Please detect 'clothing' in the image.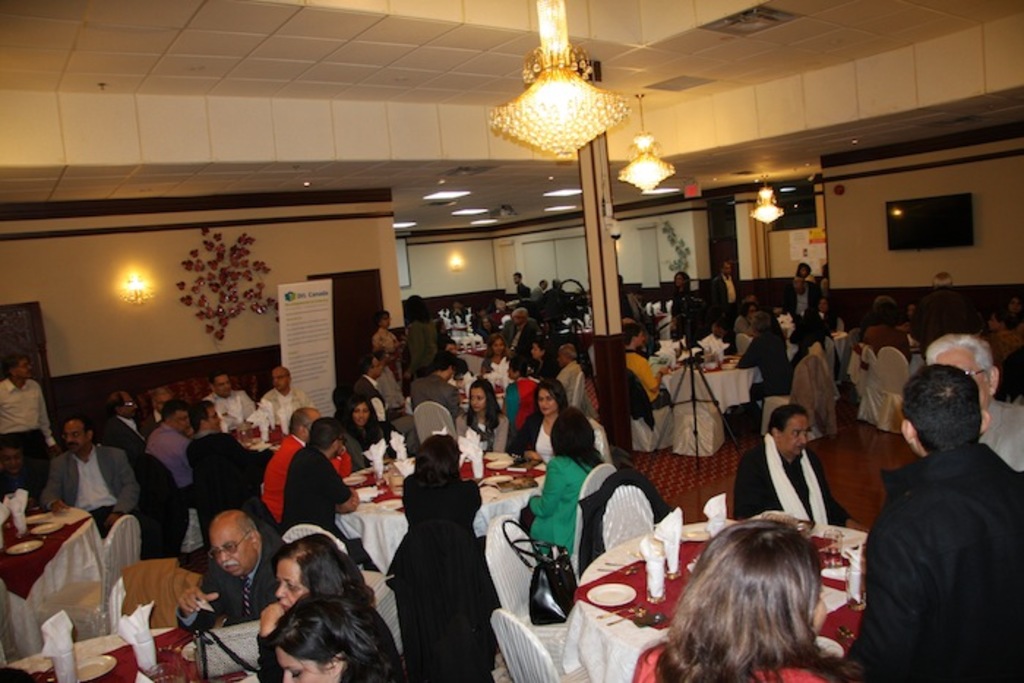
(left=857, top=379, right=1011, bottom=677).
